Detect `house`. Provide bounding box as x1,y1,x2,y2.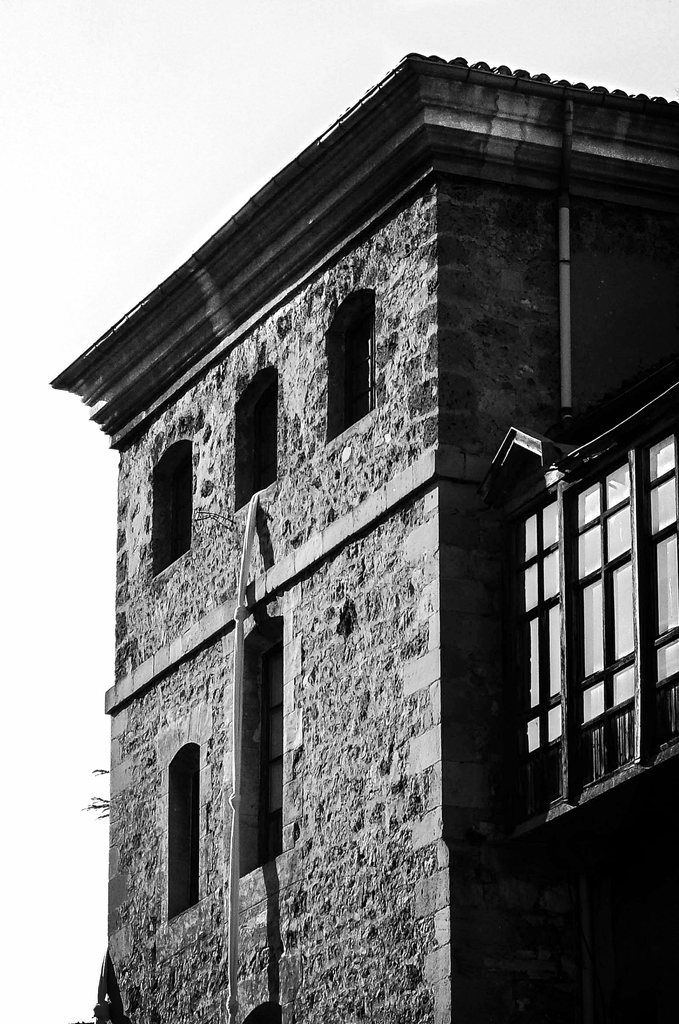
44,48,676,1023.
